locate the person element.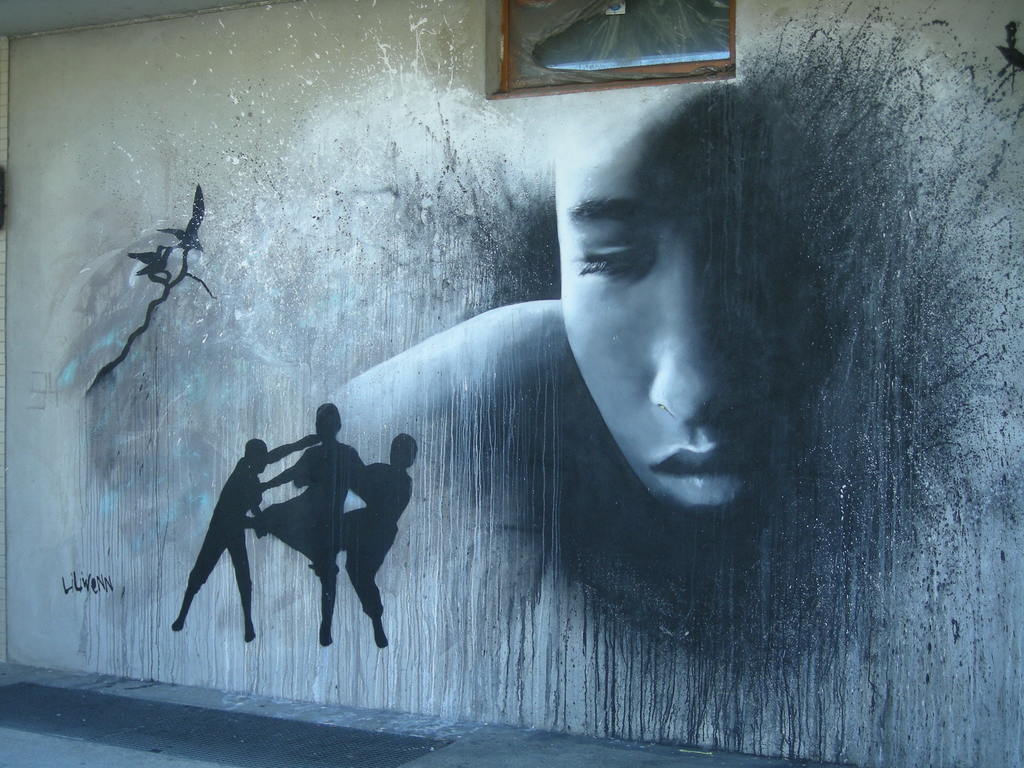
Element bbox: <region>332, 431, 427, 642</region>.
